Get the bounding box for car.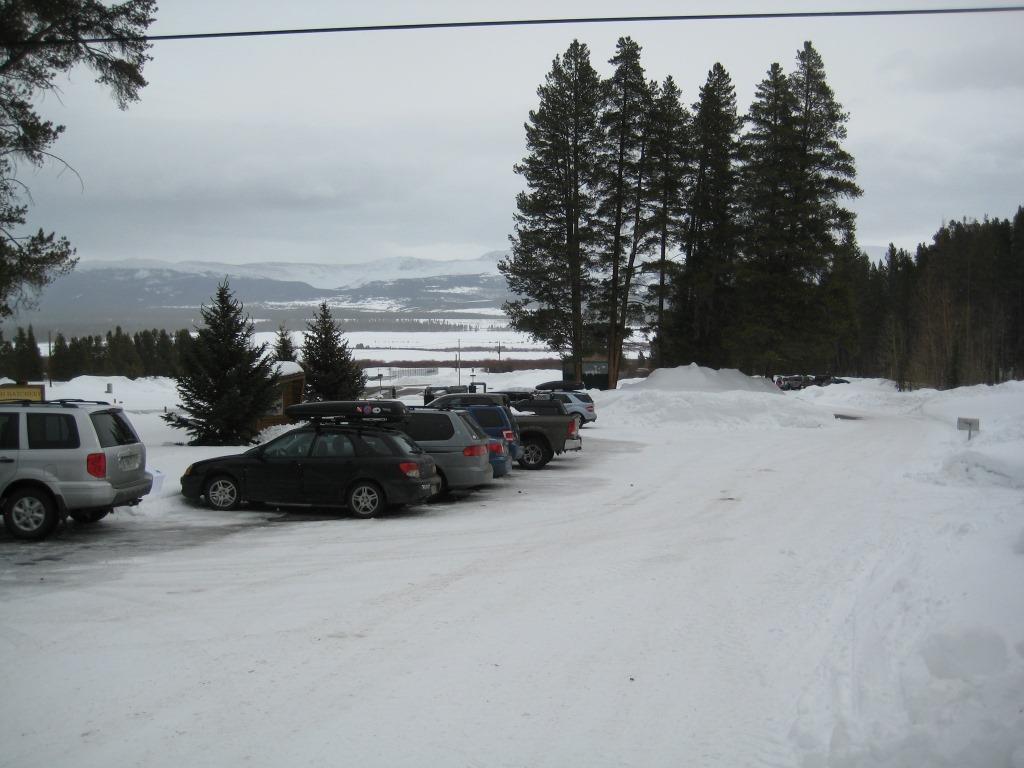
<bbox>437, 392, 519, 459</bbox>.
